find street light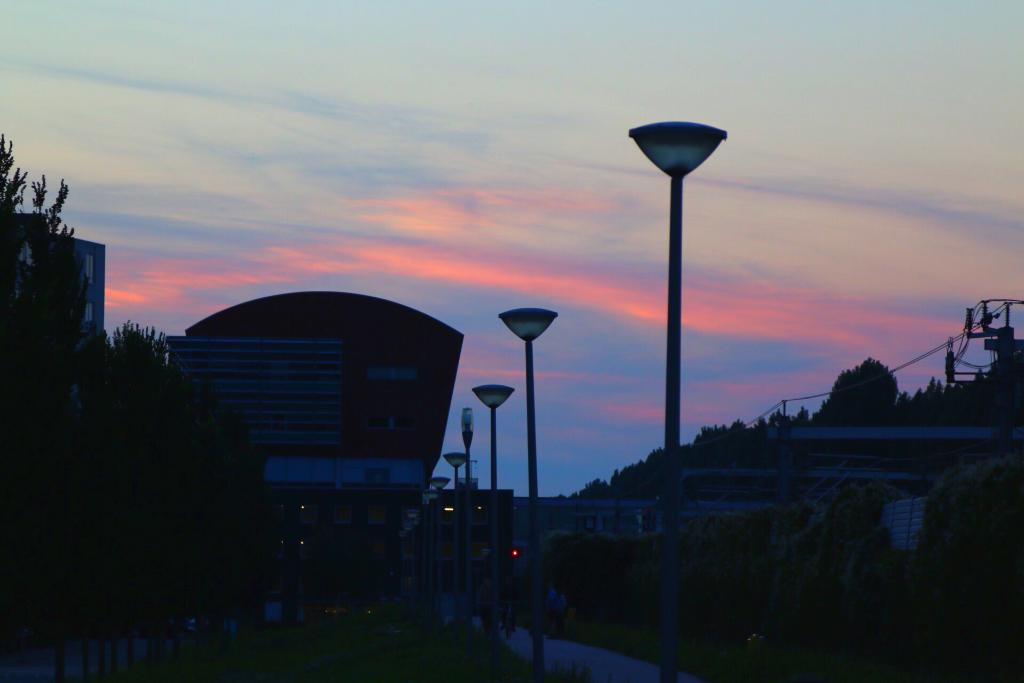
[left=465, top=379, right=527, bottom=502]
